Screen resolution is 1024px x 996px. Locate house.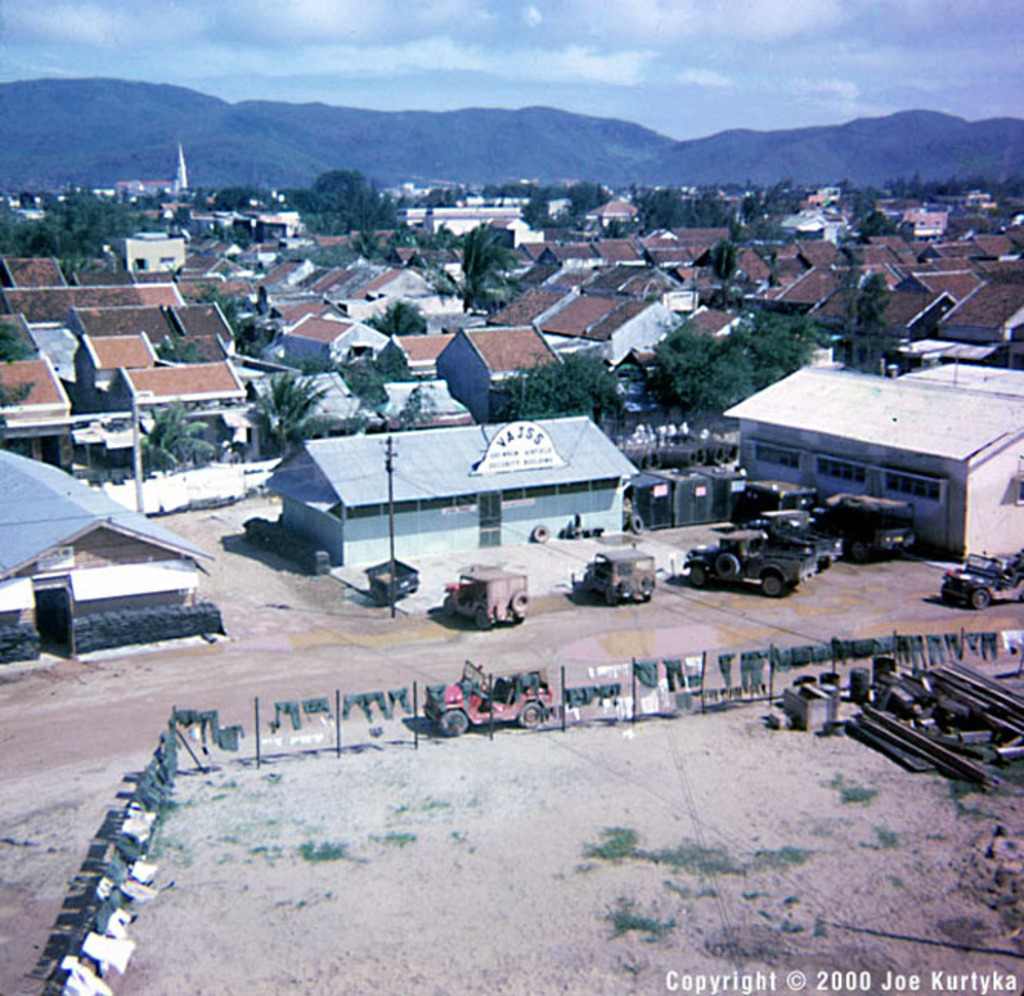
select_region(366, 334, 451, 391).
